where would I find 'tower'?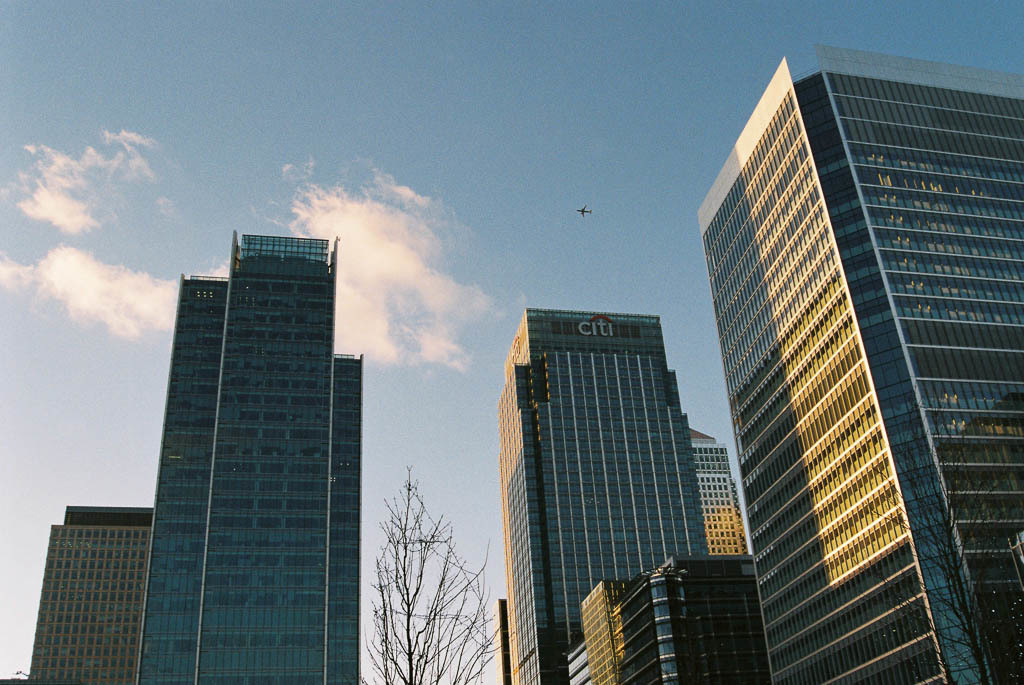
At x1=693, y1=41, x2=1023, y2=684.
